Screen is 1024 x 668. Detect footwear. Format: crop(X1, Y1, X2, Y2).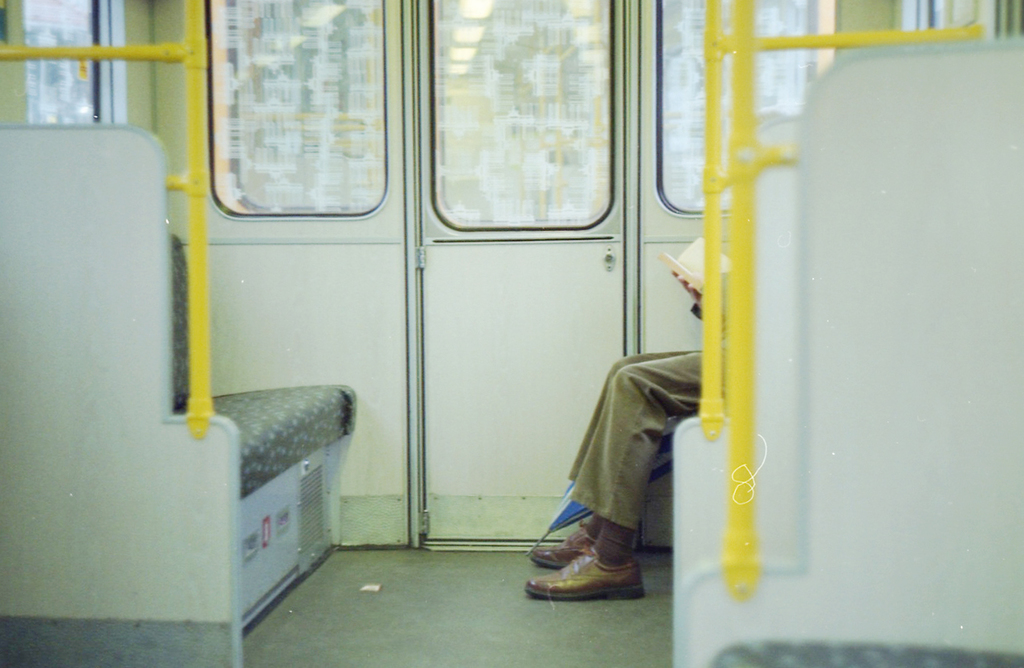
crop(524, 542, 645, 602).
